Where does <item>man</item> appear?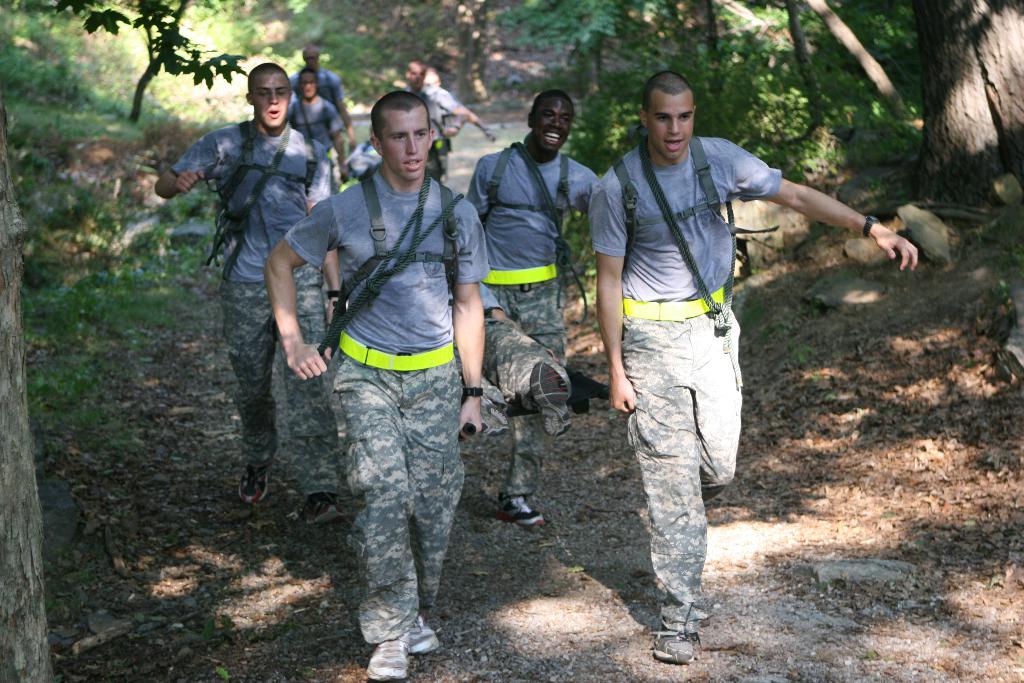
Appears at 290/41/352/147.
